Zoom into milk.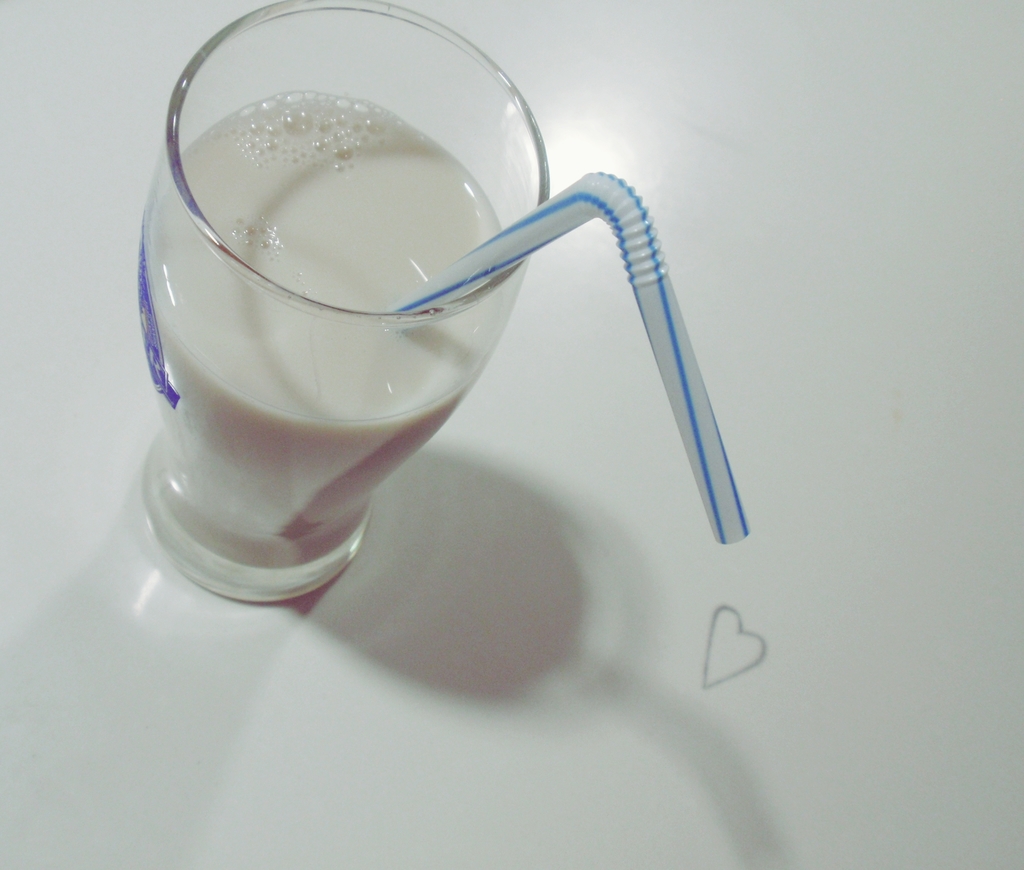
Zoom target: 134, 91, 507, 569.
